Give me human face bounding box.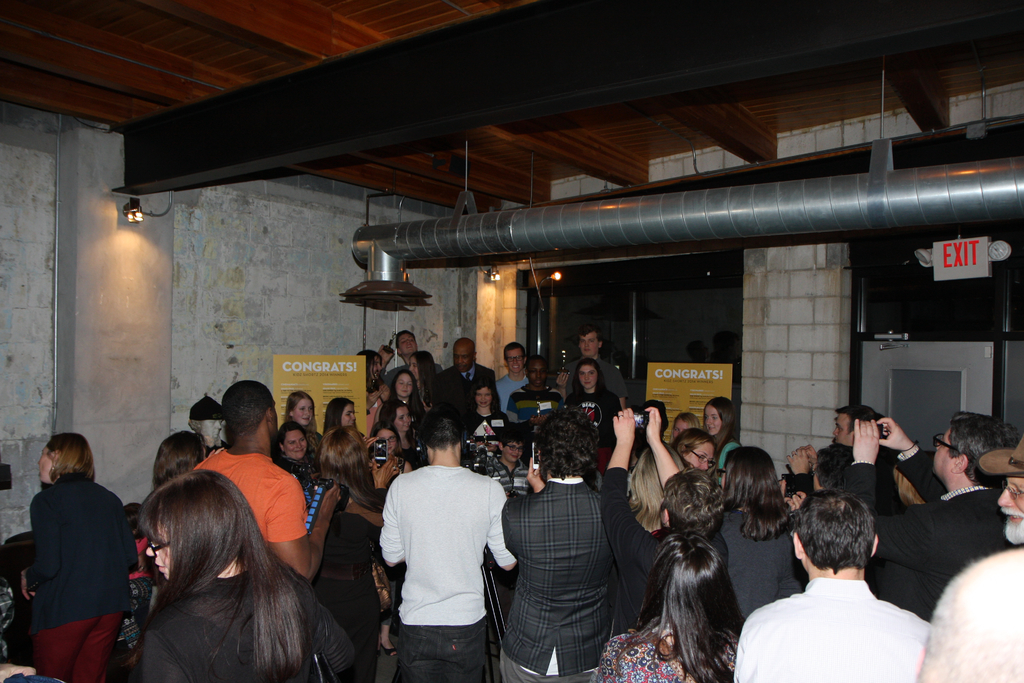
<region>451, 343, 474, 370</region>.
